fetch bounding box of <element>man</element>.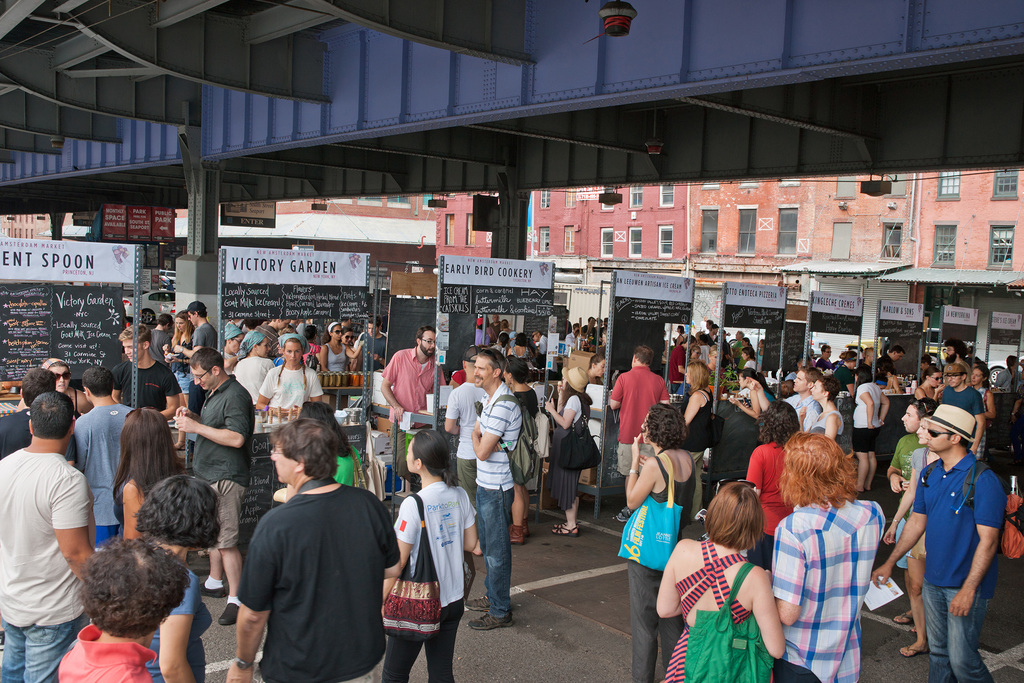
Bbox: left=581, top=312, right=598, bottom=346.
